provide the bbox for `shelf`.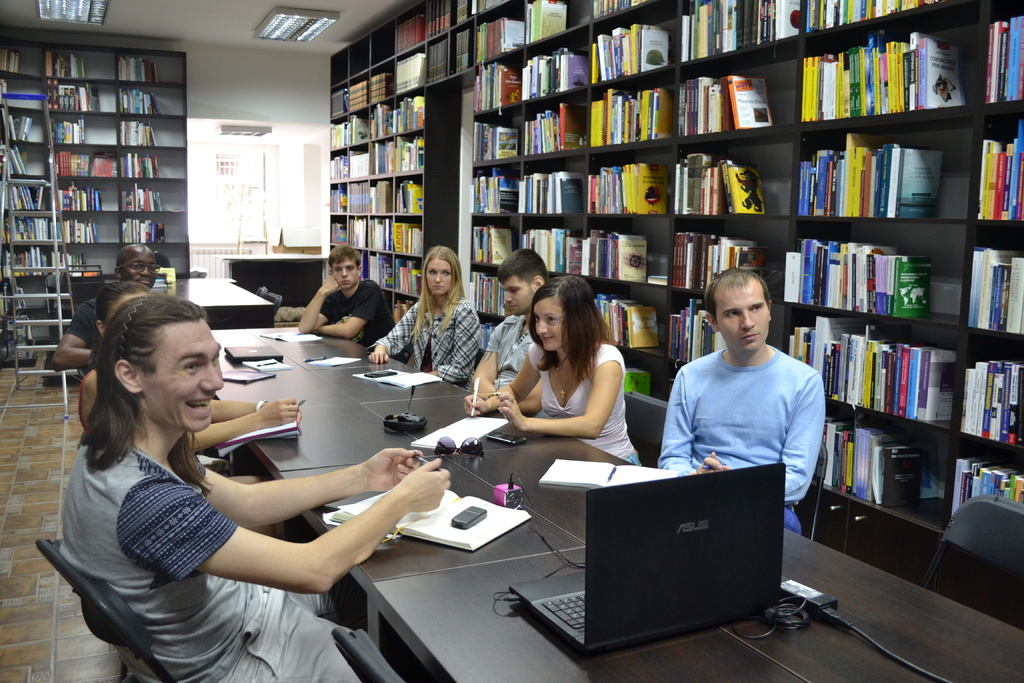
<region>363, 182, 385, 220</region>.
